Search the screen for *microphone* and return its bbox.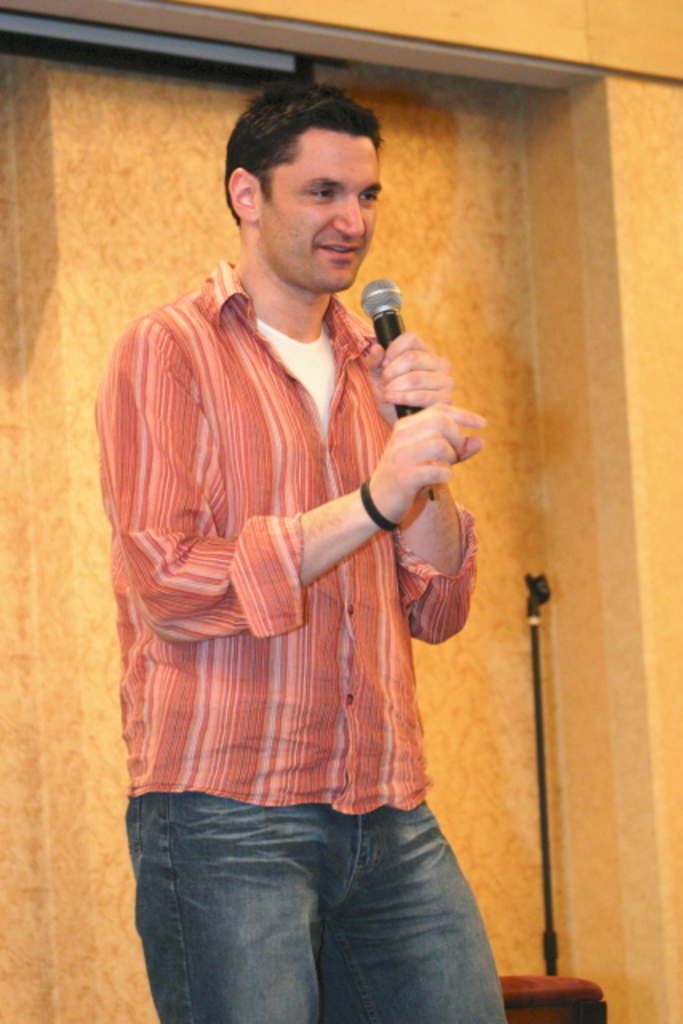
Found: bbox=(357, 272, 437, 480).
